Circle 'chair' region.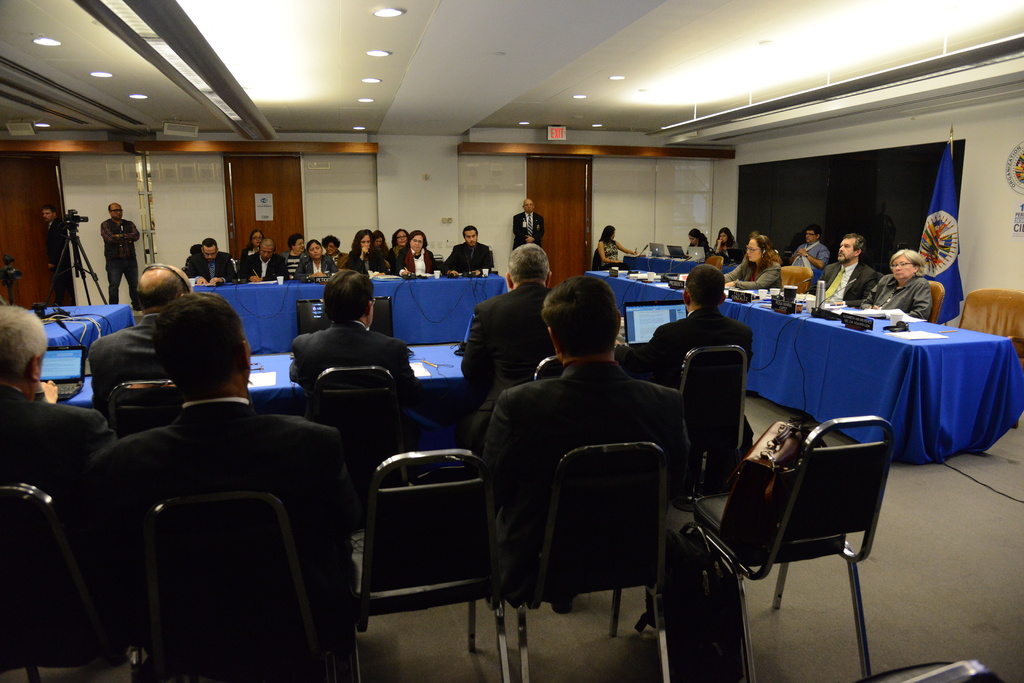
Region: 678/346/745/481.
